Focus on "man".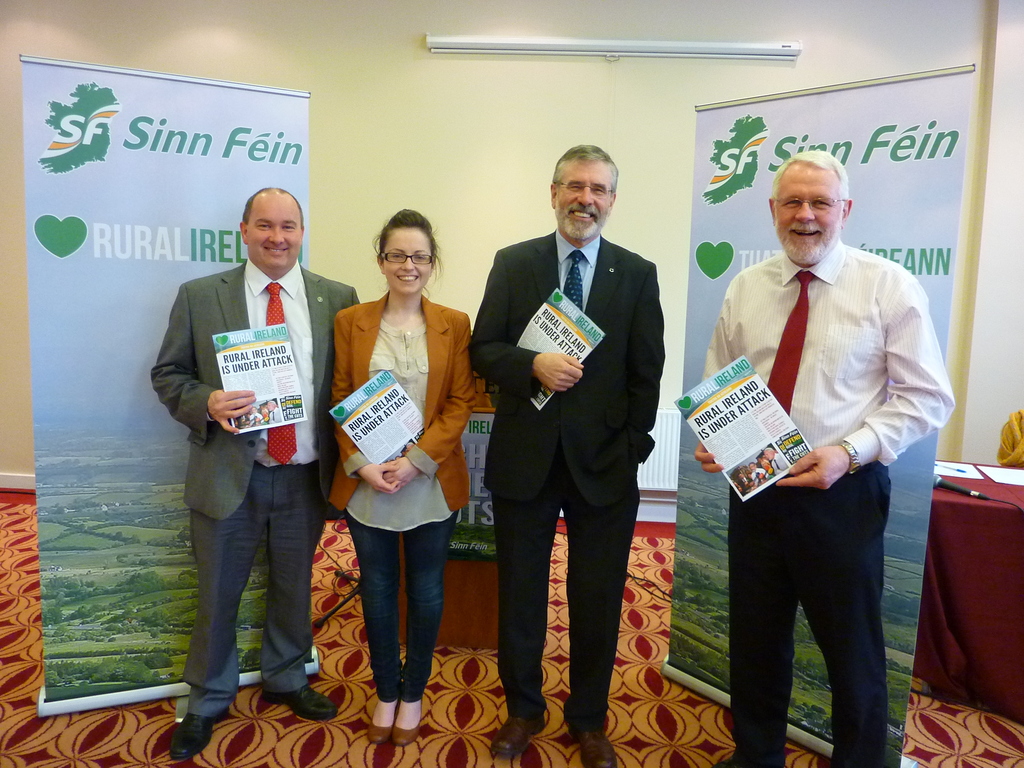
Focused at x1=465, y1=145, x2=678, y2=767.
